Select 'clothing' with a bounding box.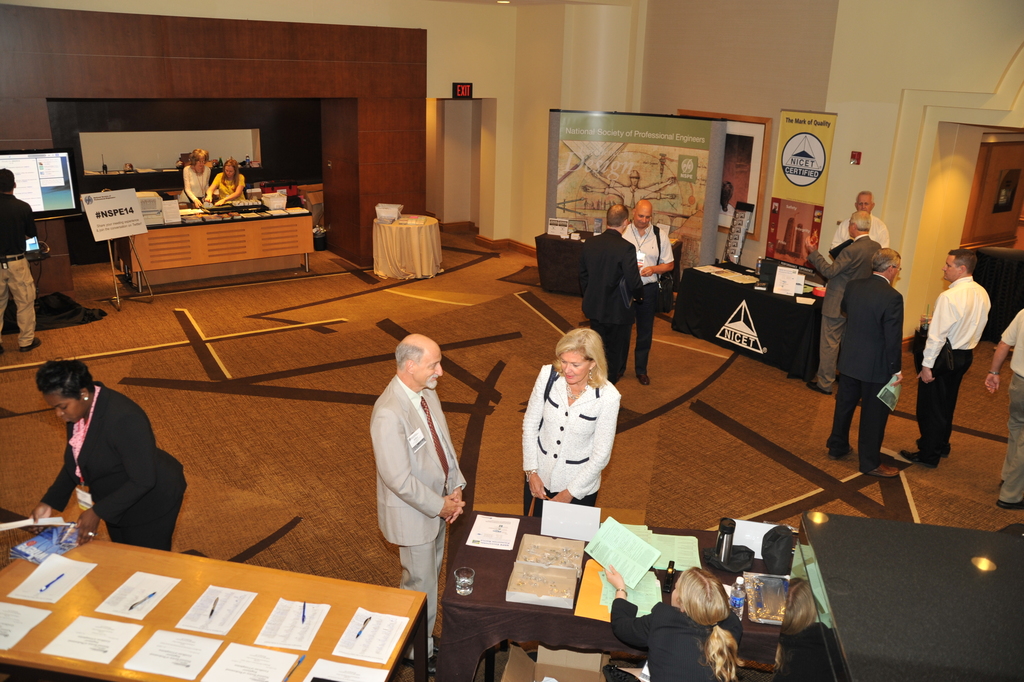
Rect(931, 277, 994, 469).
